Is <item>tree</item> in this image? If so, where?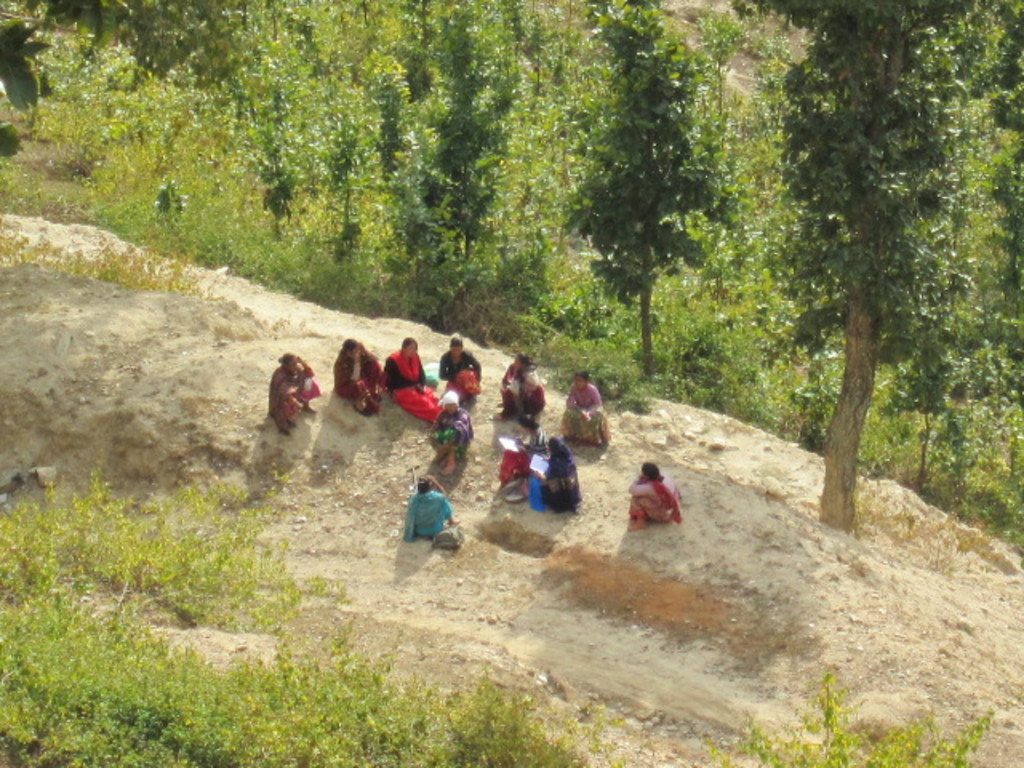
Yes, at detection(752, 0, 1022, 539).
